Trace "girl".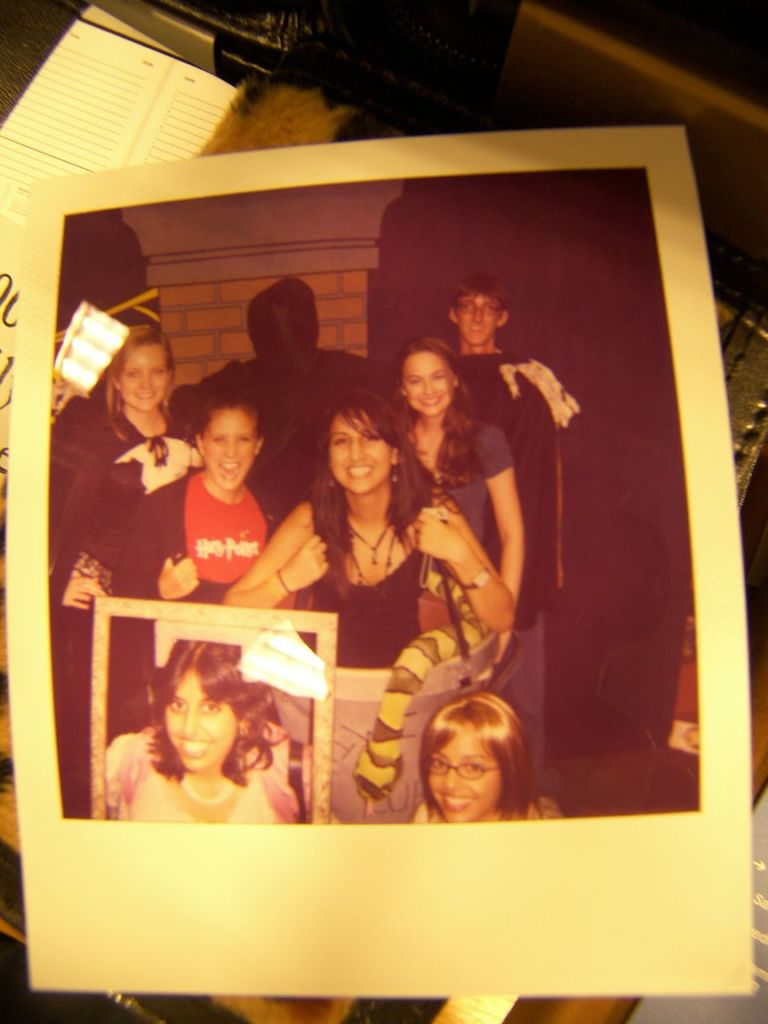
Traced to Rect(396, 337, 524, 662).
